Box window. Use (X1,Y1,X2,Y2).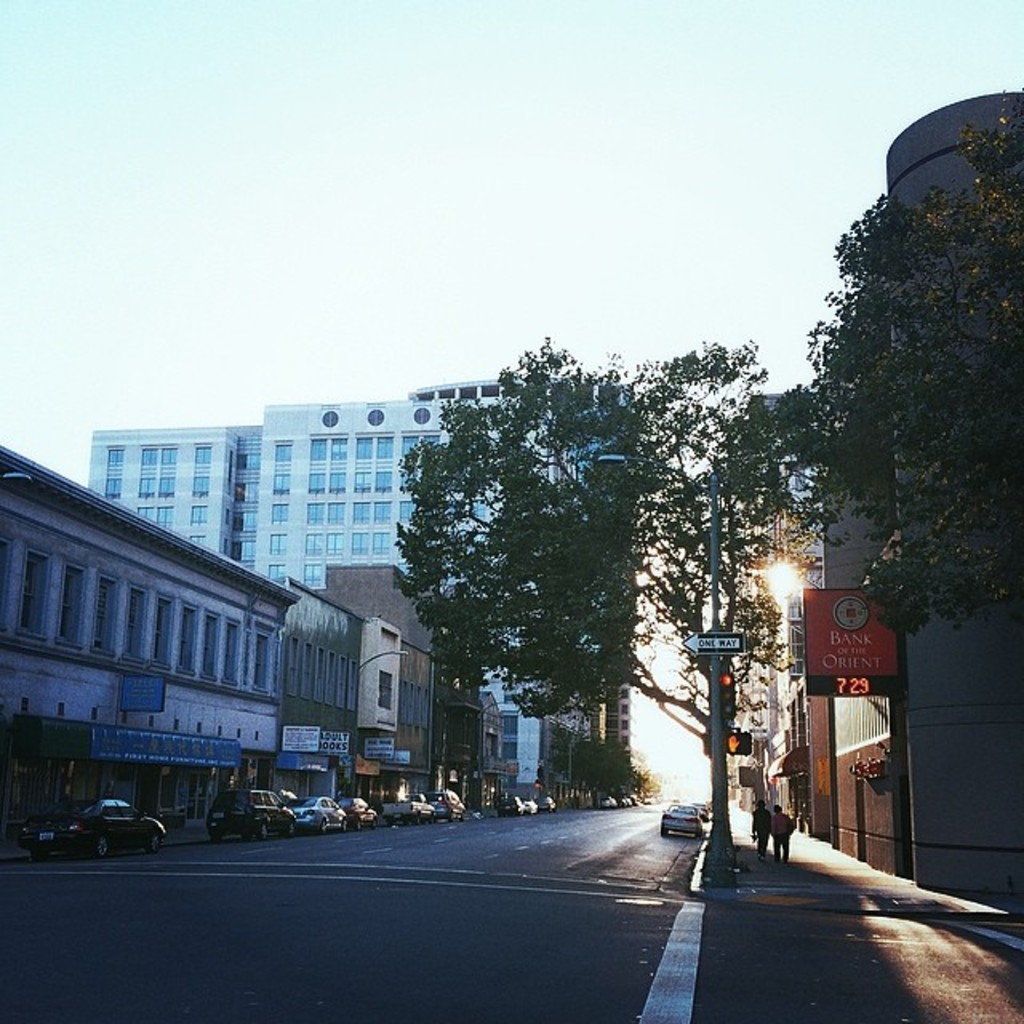
(245,630,269,693).
